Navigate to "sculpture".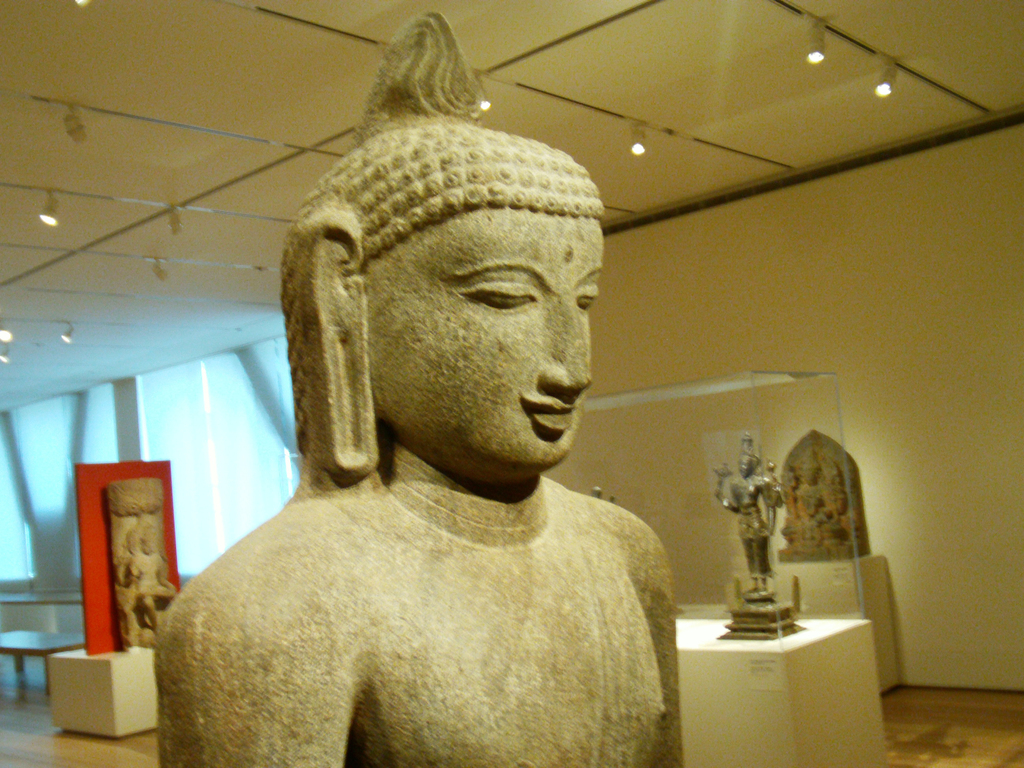
Navigation target: <box>108,499,179,650</box>.
